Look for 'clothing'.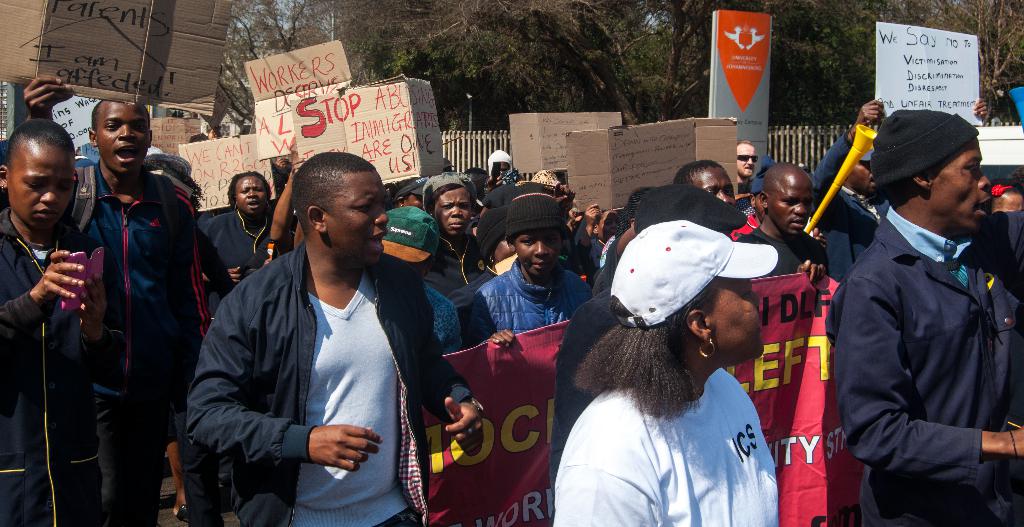
Found: Rect(732, 223, 831, 283).
